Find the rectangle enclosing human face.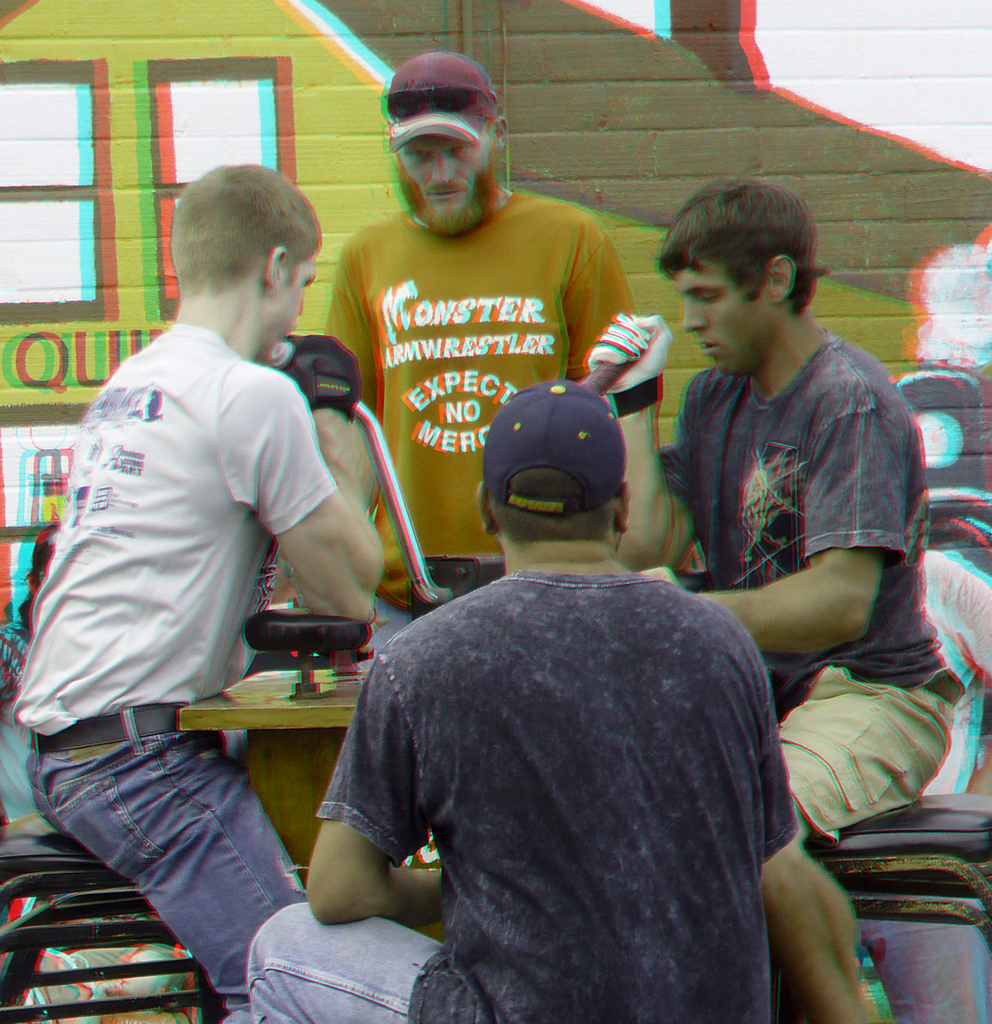
box(401, 139, 495, 239).
